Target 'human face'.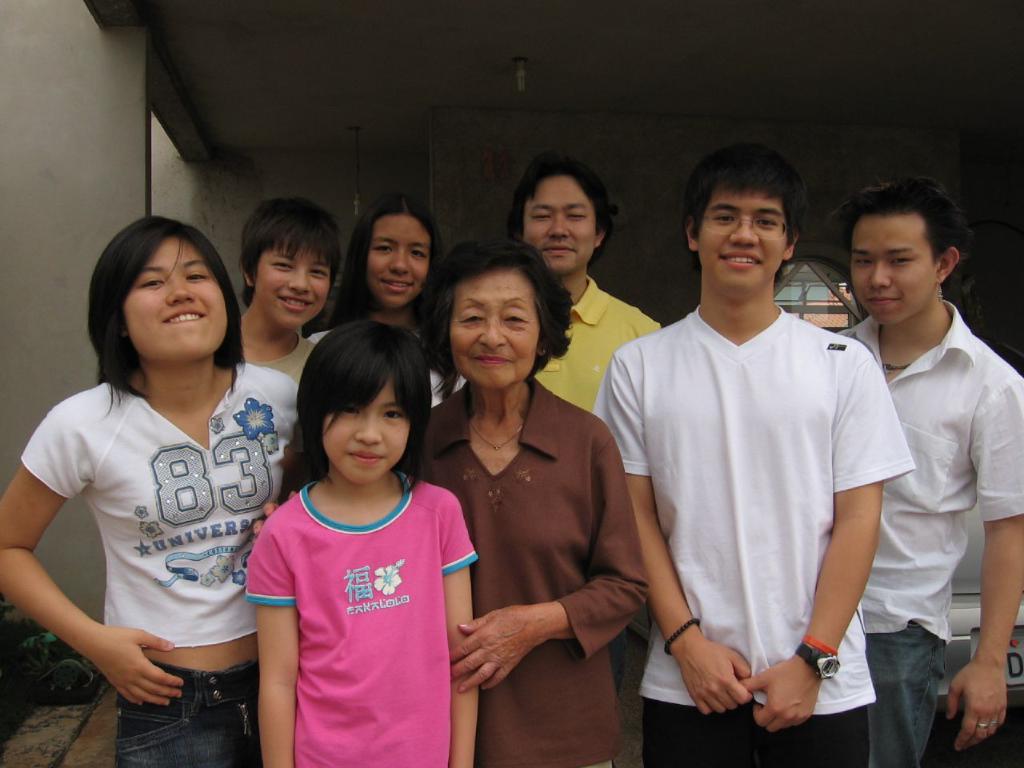
Target region: x1=128 y1=242 x2=226 y2=352.
